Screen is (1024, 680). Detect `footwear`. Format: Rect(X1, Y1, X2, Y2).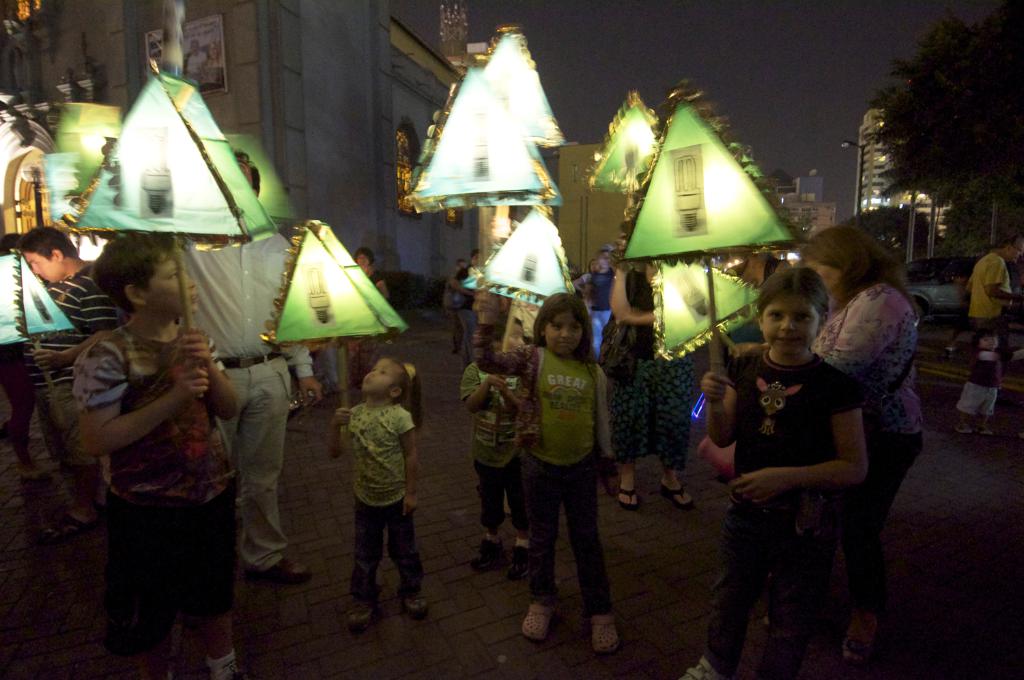
Rect(225, 666, 251, 679).
